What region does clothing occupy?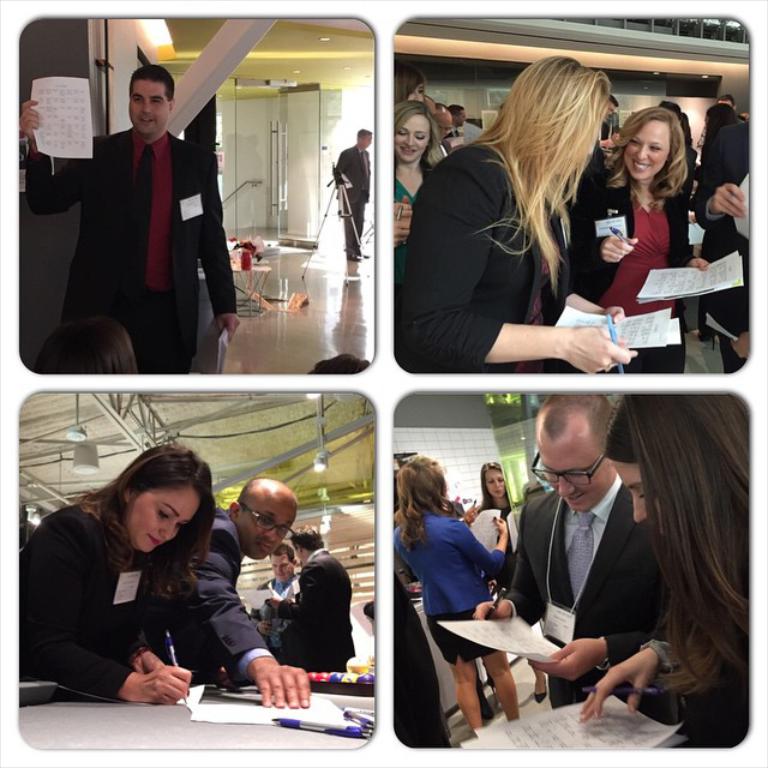
x1=48 y1=72 x2=241 y2=383.
